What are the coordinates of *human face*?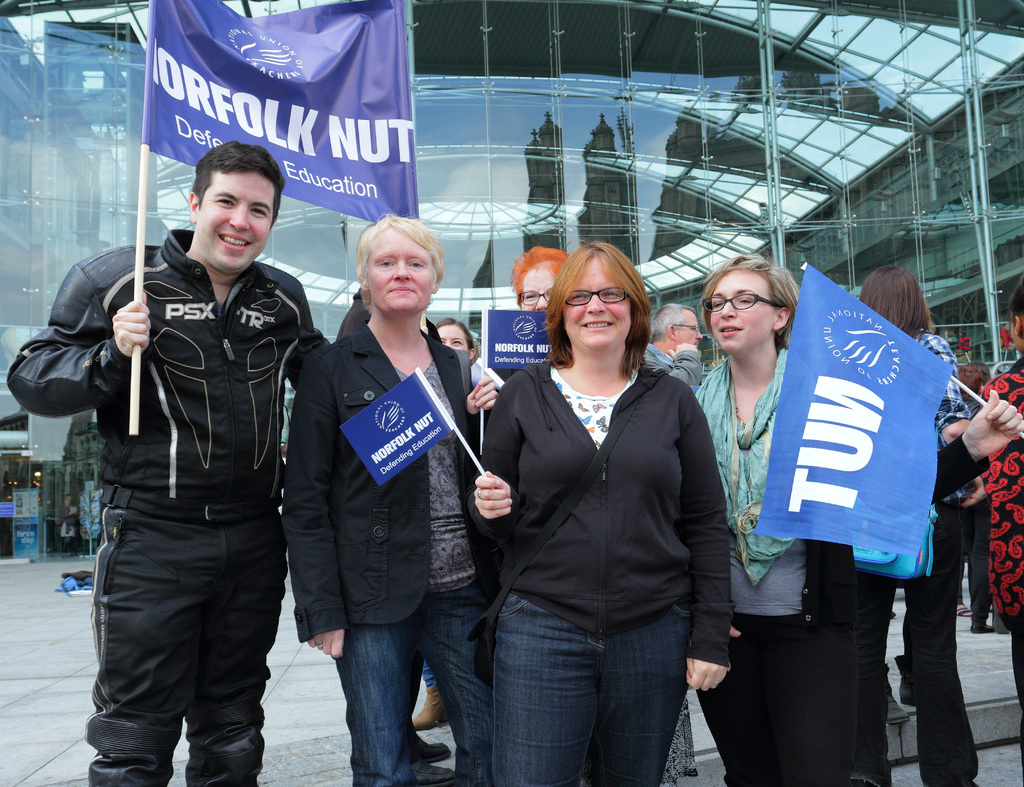
locate(366, 227, 433, 315).
